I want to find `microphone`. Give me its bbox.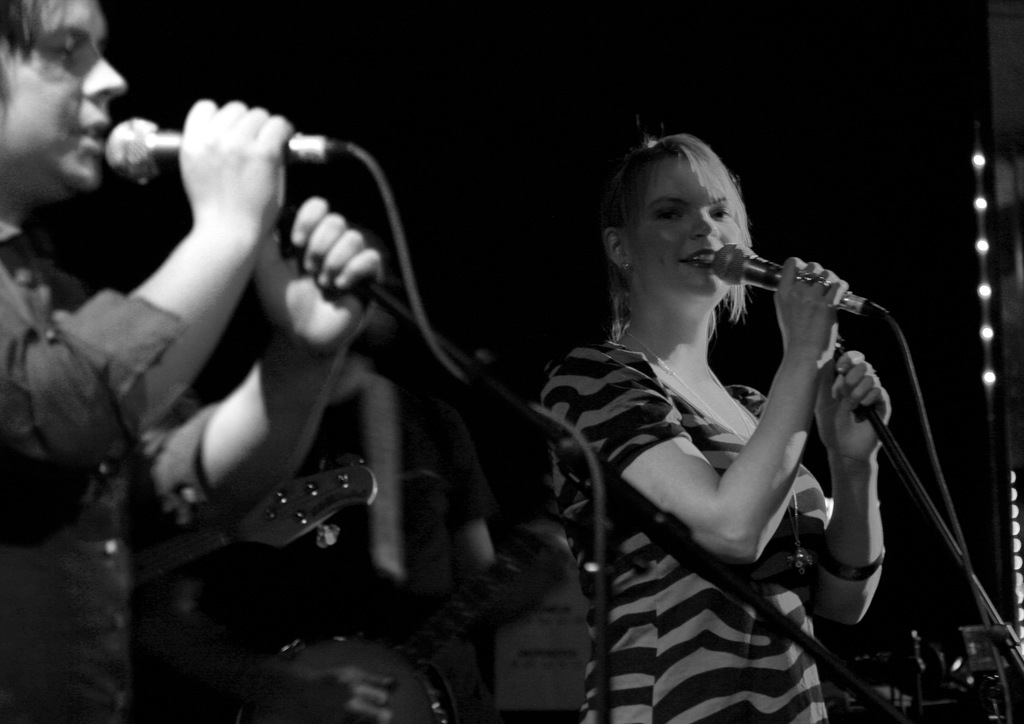
(710, 245, 888, 319).
